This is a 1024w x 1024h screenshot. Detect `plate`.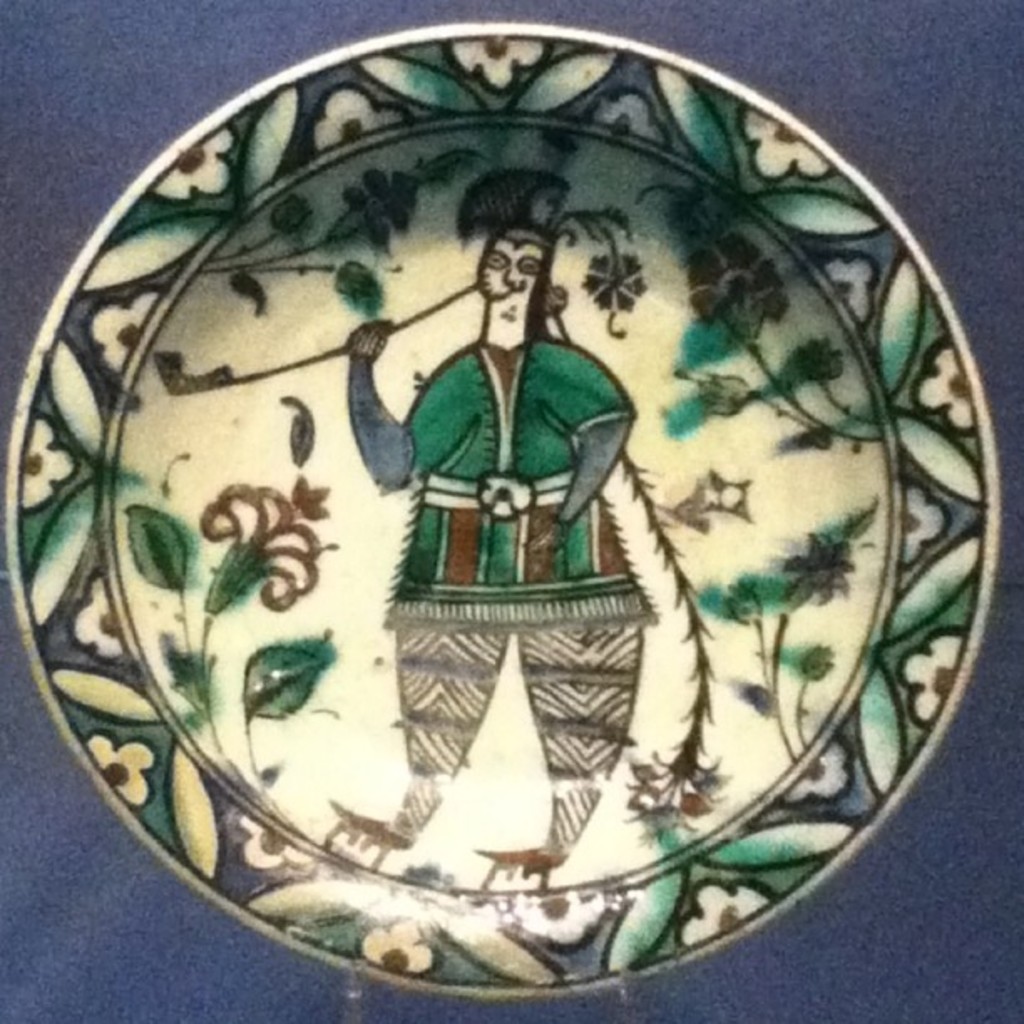
[left=17, top=0, right=987, bottom=935].
